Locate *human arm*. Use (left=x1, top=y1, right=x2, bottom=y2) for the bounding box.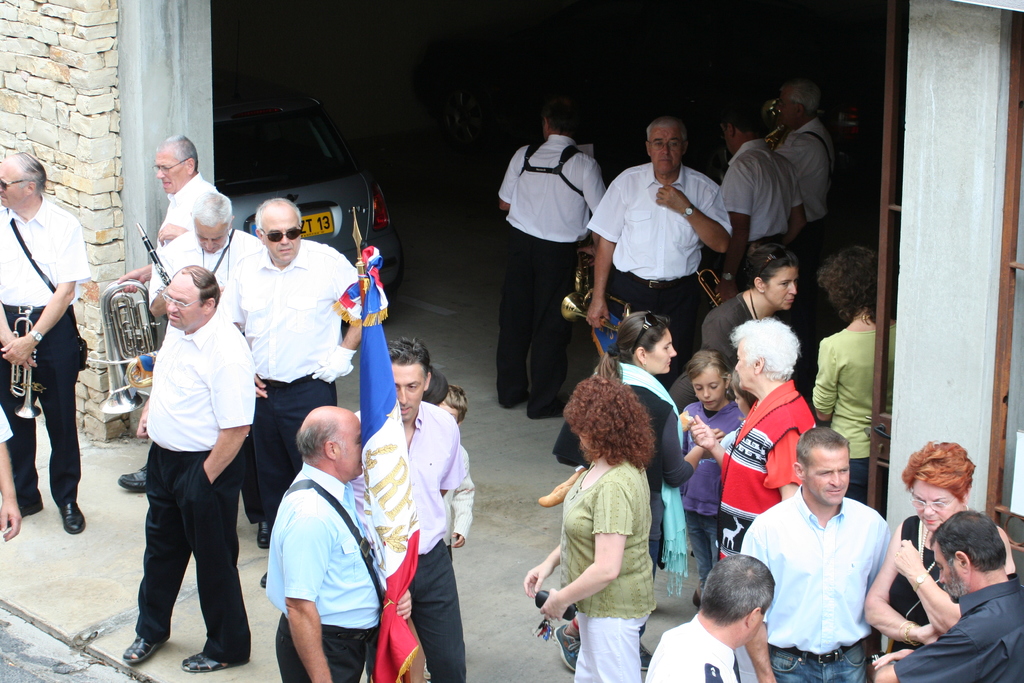
(left=722, top=160, right=756, bottom=263).
